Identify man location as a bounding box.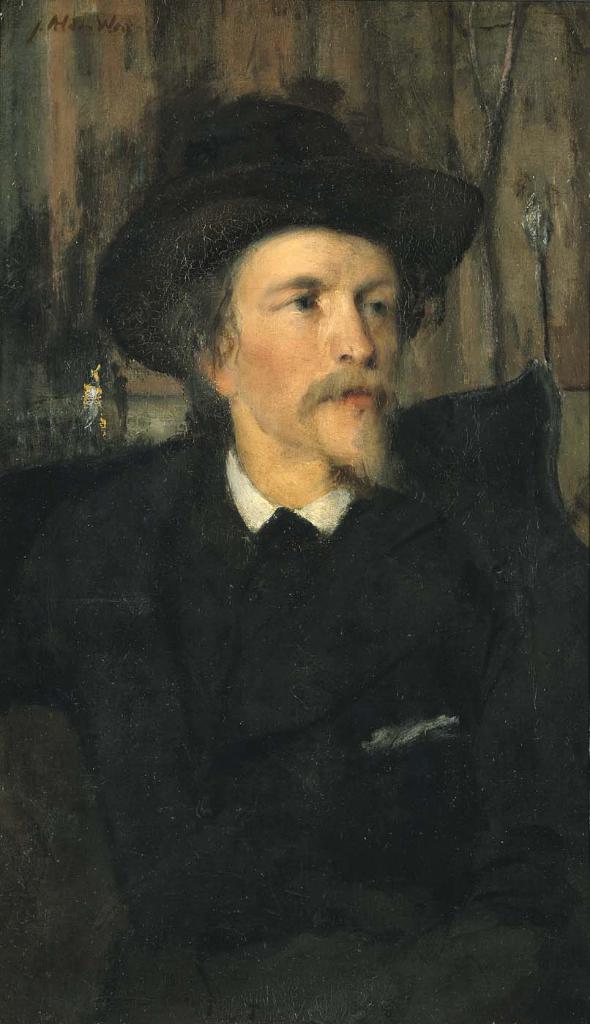
[left=43, top=121, right=561, bottom=952].
